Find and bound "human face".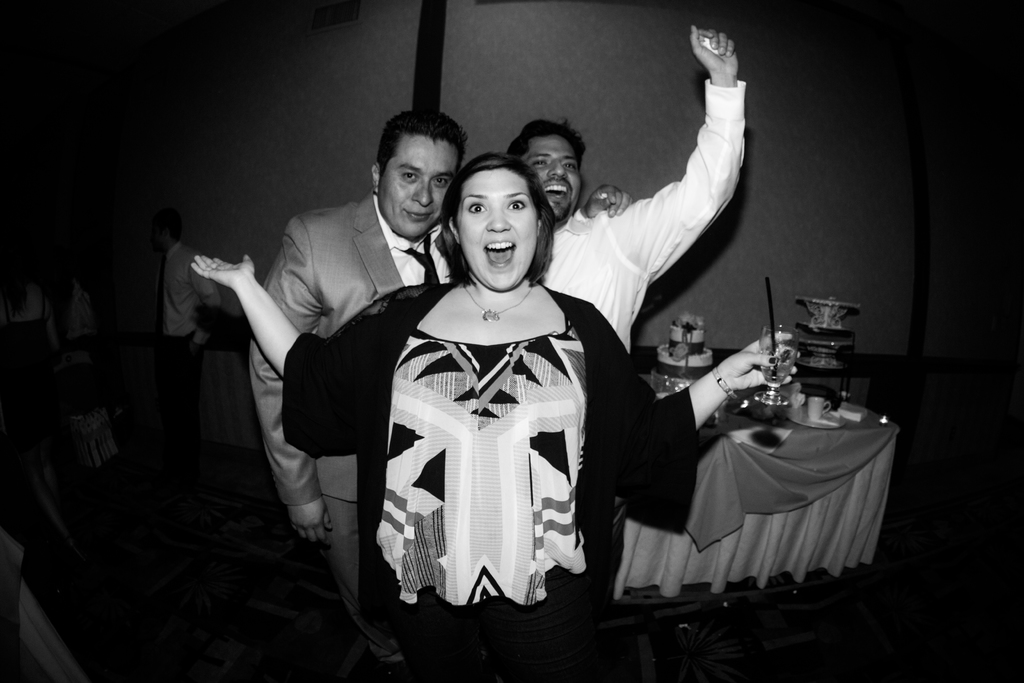
Bound: (378,136,460,238).
